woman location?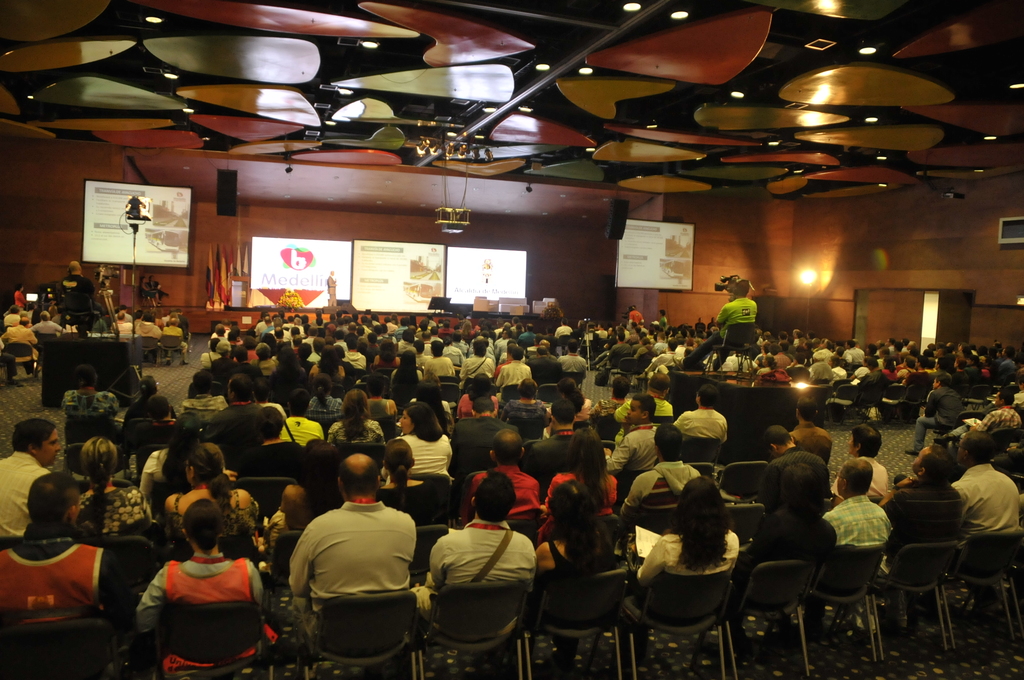
[x1=299, y1=373, x2=349, y2=417]
